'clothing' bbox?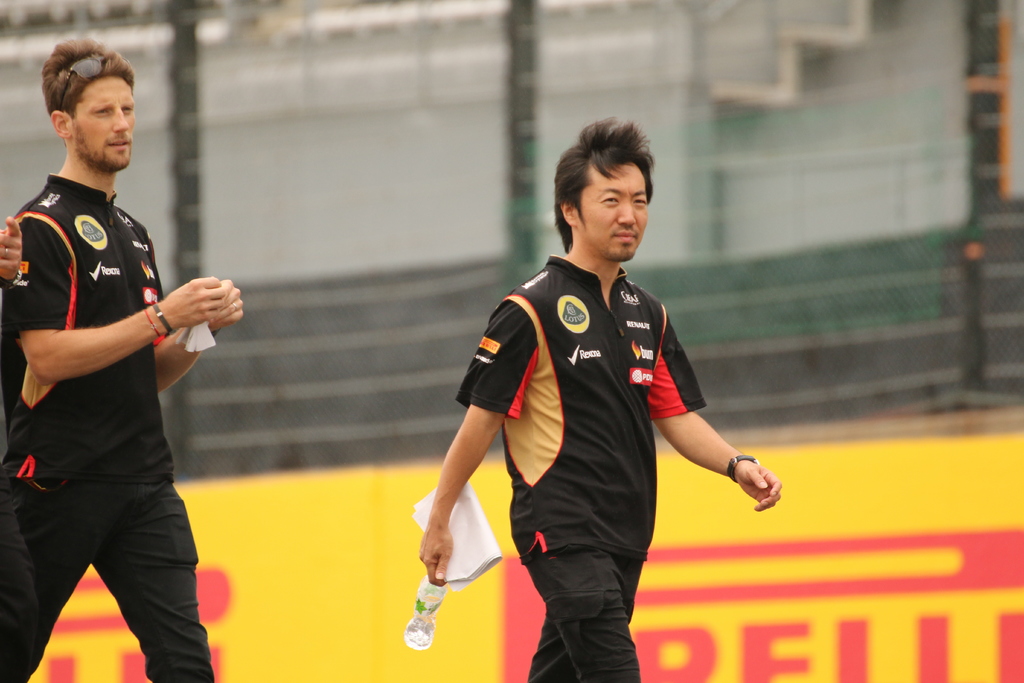
{"left": 0, "top": 172, "right": 216, "bottom": 682}
